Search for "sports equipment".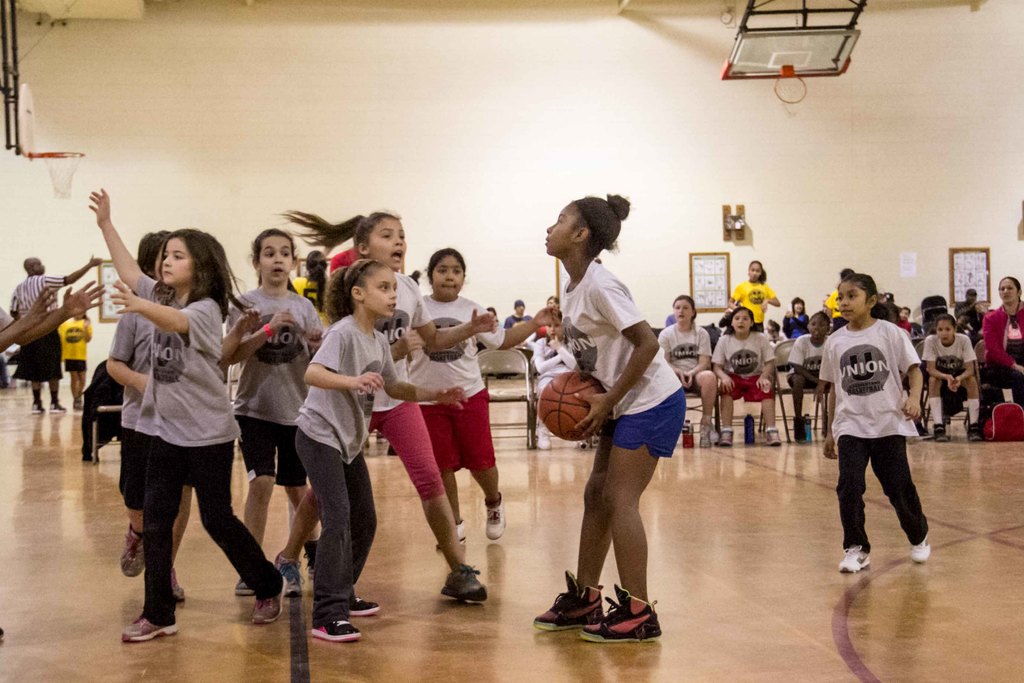
Found at 273/550/302/595.
